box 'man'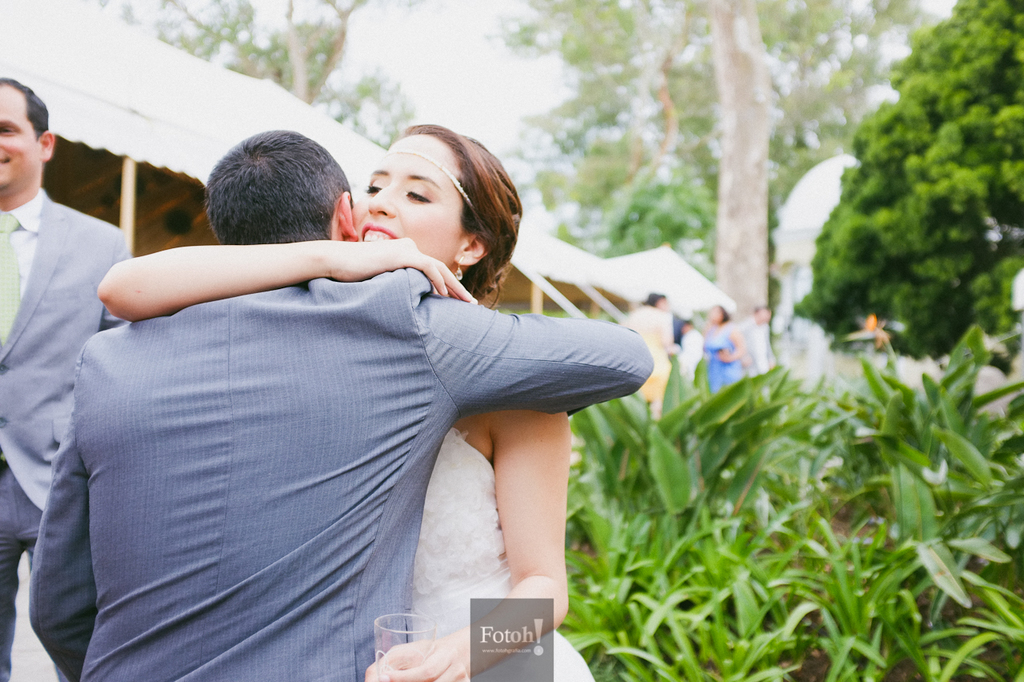
624, 289, 673, 417
